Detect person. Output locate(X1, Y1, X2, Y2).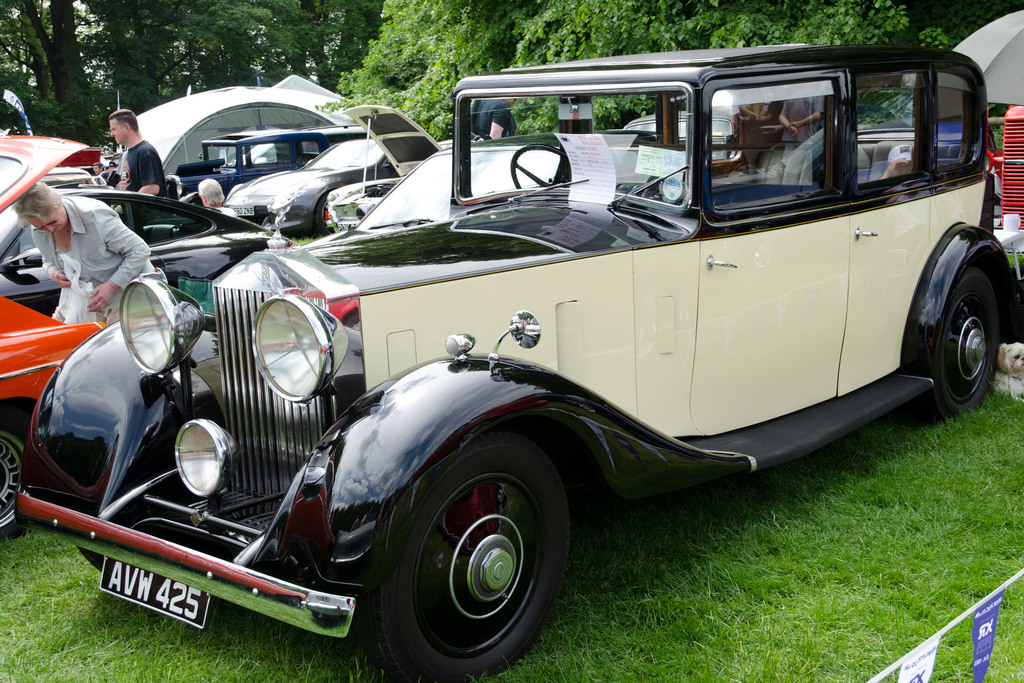
locate(107, 112, 164, 218).
